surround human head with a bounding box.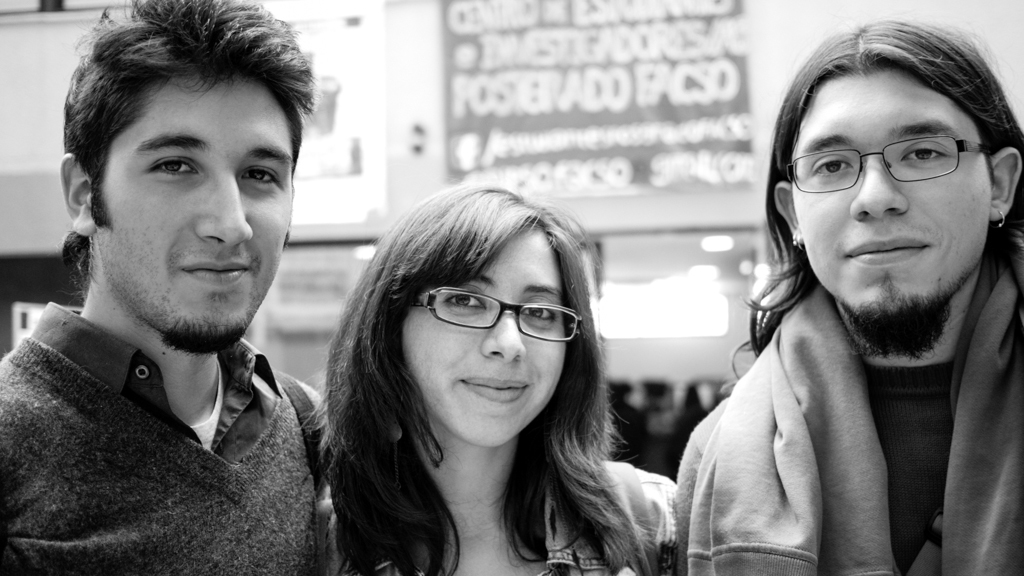
rect(772, 19, 1010, 338).
